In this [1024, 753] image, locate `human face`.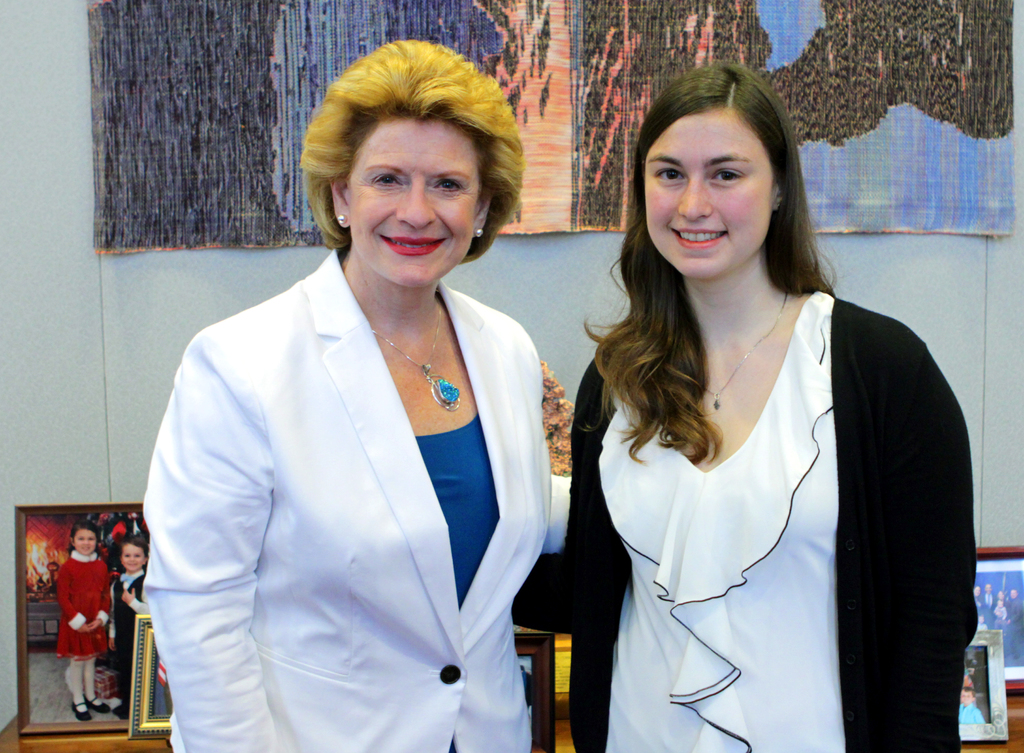
Bounding box: (644, 110, 774, 279).
